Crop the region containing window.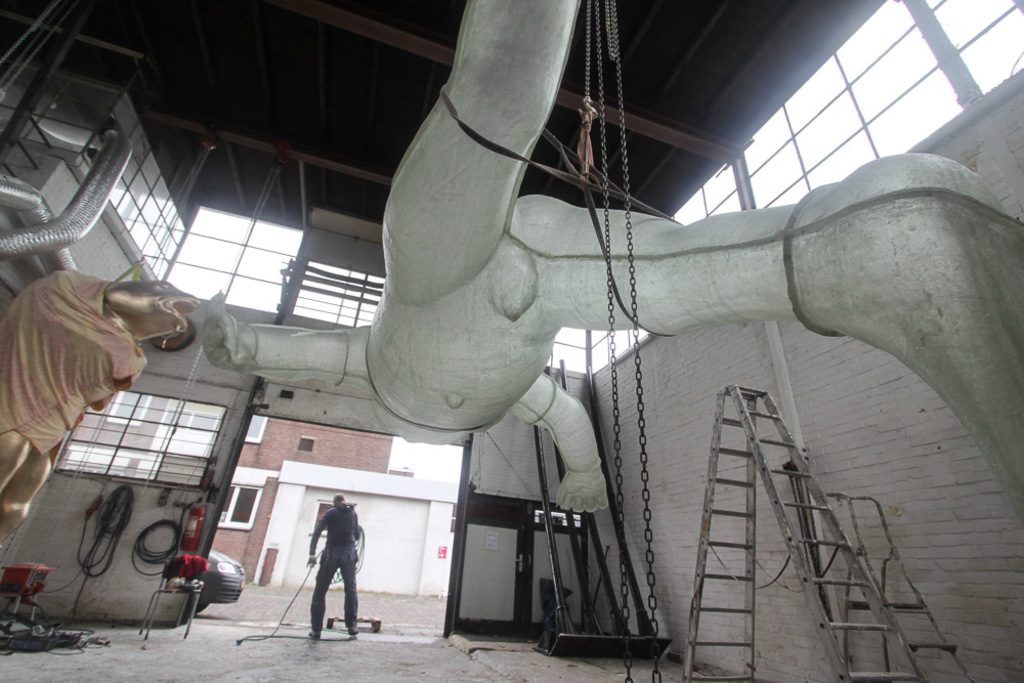
Crop region: [x1=247, y1=416, x2=270, y2=444].
